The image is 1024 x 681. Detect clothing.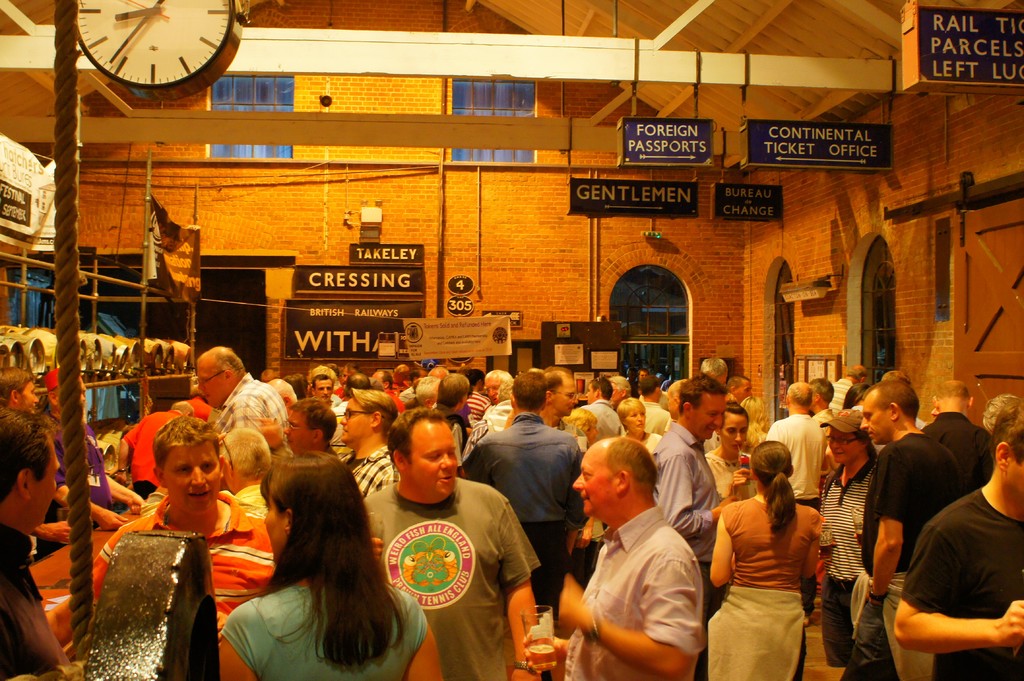
Detection: <region>181, 397, 212, 422</region>.
